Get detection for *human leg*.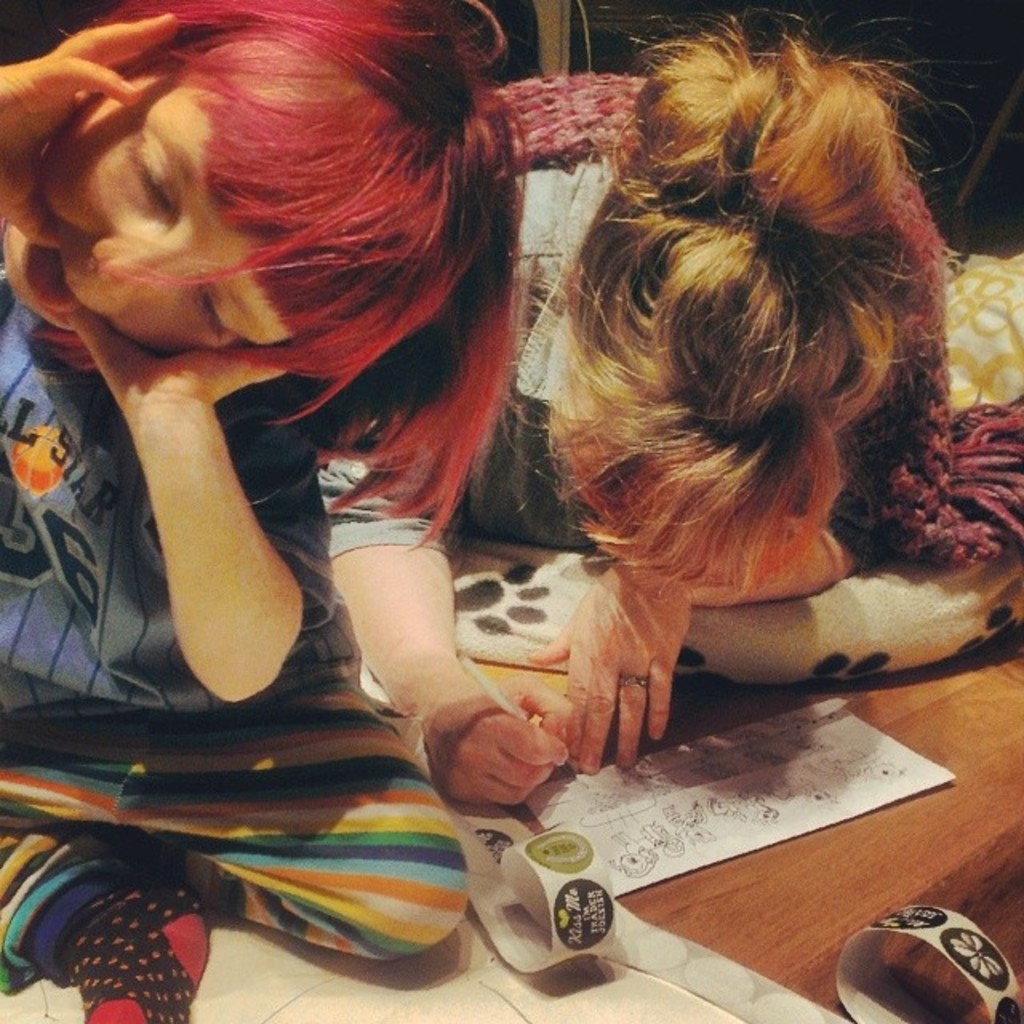
Detection: {"x1": 0, "y1": 694, "x2": 478, "y2": 1022}.
